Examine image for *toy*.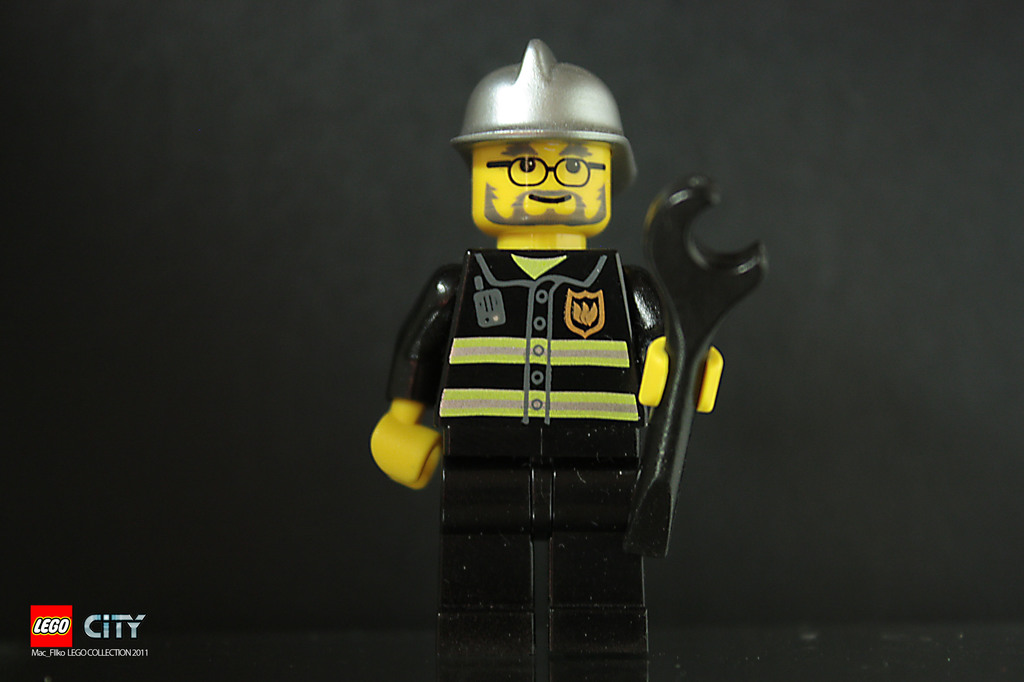
Examination result: Rect(366, 25, 767, 672).
